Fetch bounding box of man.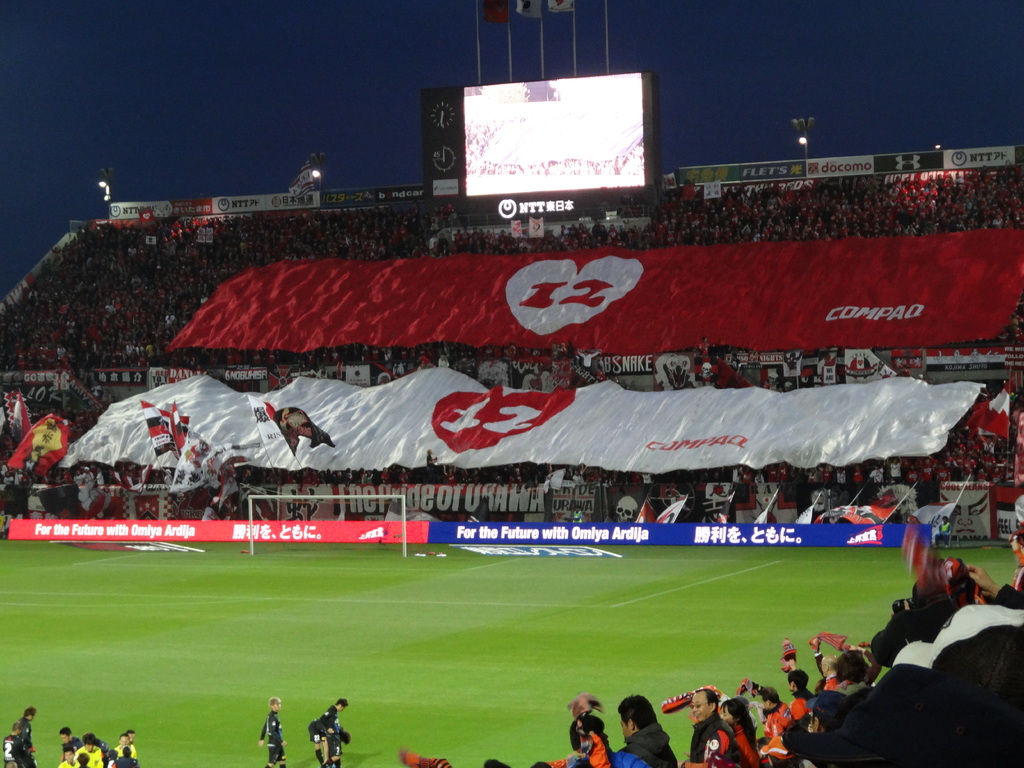
Bbox: left=688, top=687, right=738, bottom=767.
